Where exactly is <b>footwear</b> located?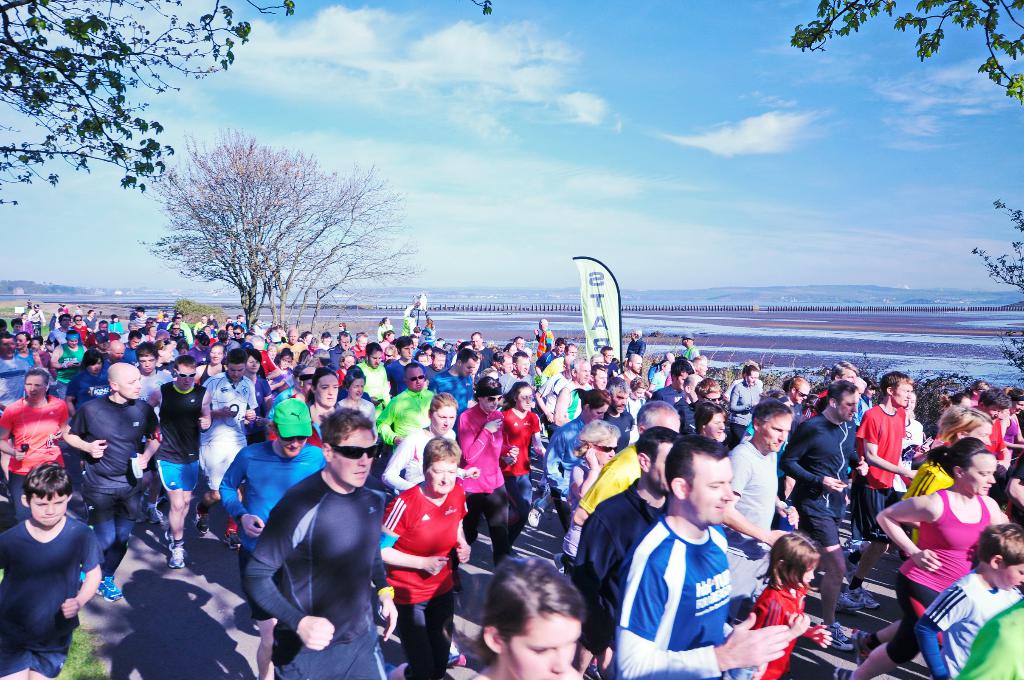
Its bounding box is x1=192 y1=501 x2=211 y2=538.
